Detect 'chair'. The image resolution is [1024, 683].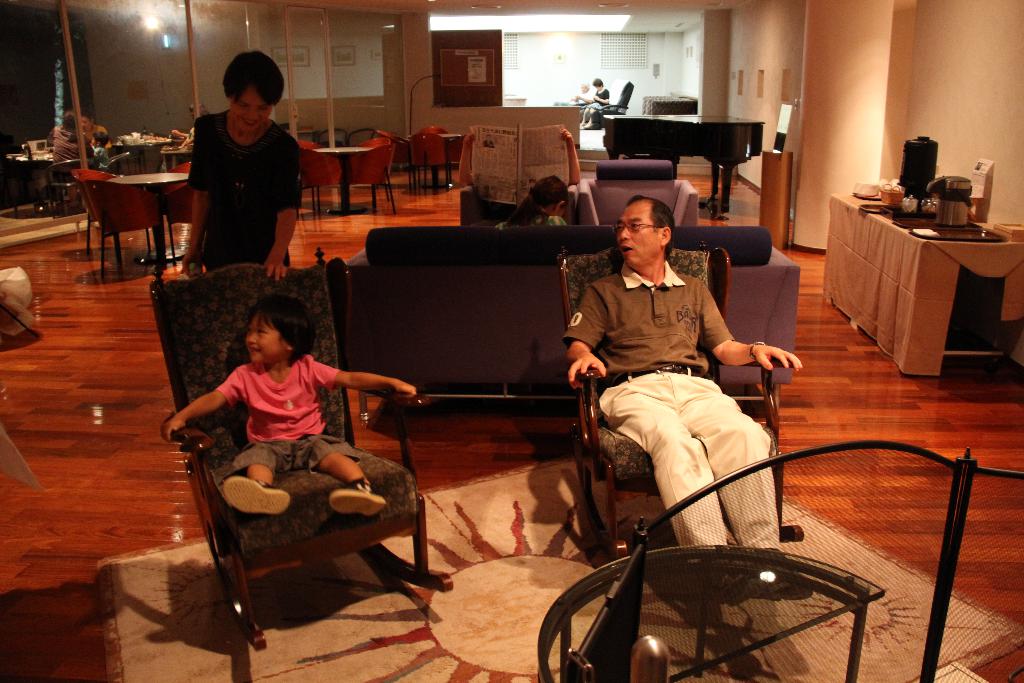
[x1=84, y1=181, x2=163, y2=274].
